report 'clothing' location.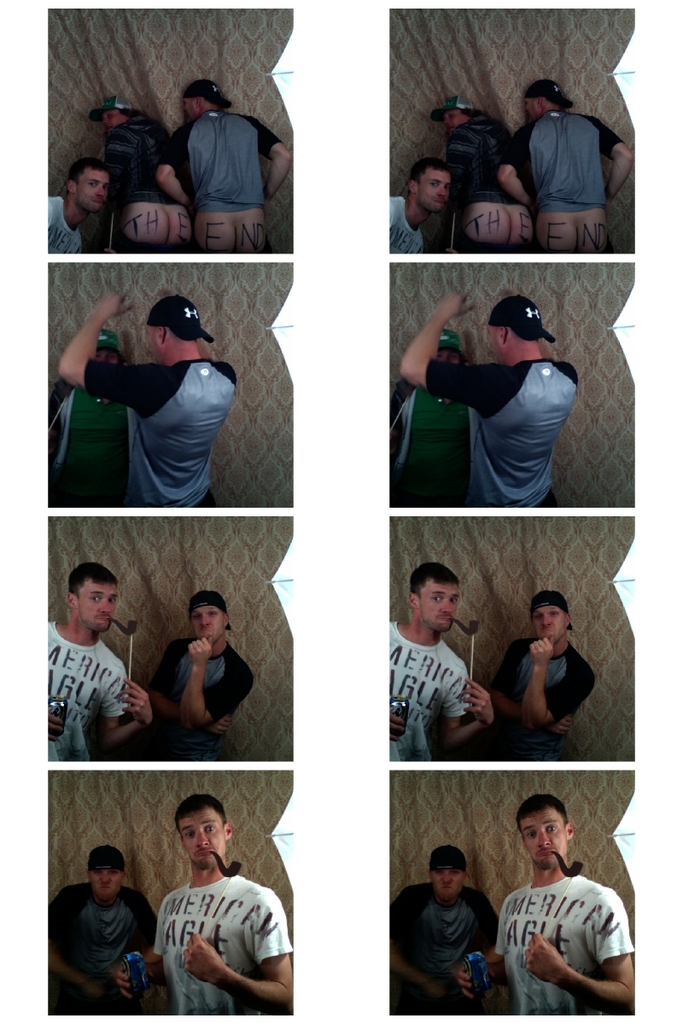
Report: l=154, t=872, r=293, b=1015.
